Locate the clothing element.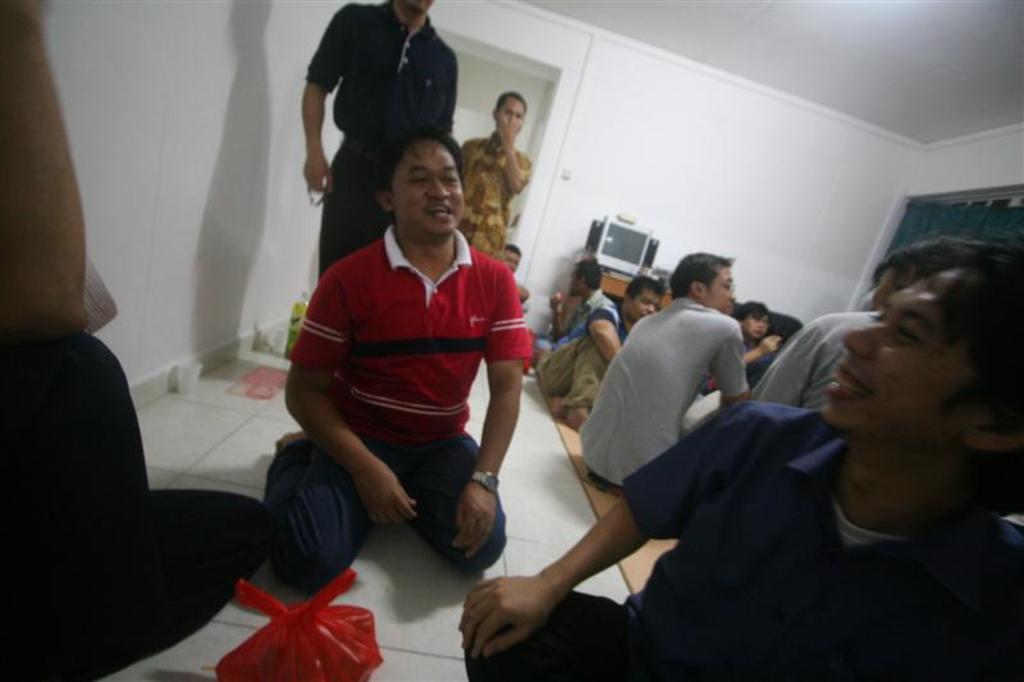
Element bbox: x1=549, y1=292, x2=634, y2=399.
